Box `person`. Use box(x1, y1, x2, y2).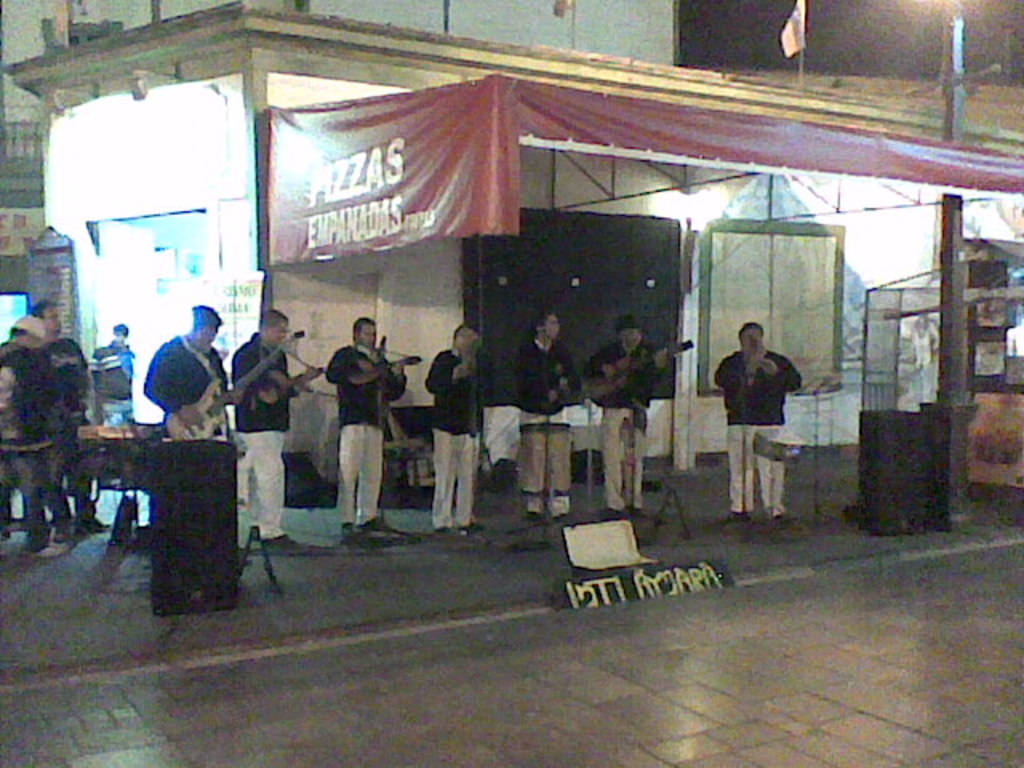
box(0, 312, 58, 552).
